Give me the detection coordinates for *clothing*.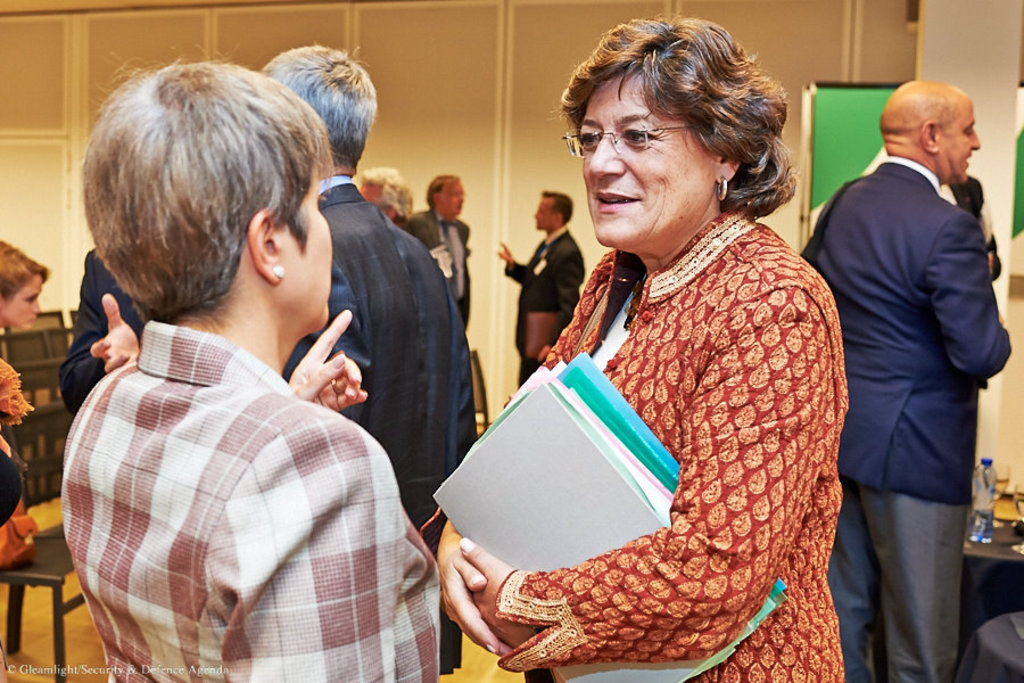
pyautogui.locateOnScreen(56, 315, 444, 682).
